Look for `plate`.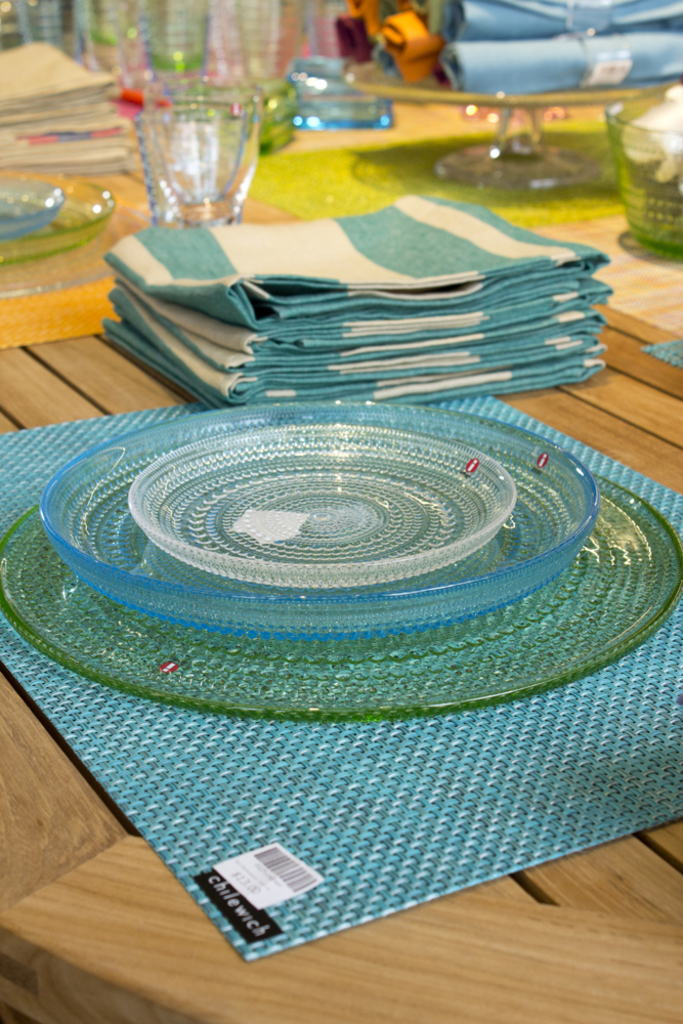
Found: (x1=0, y1=169, x2=116, y2=270).
